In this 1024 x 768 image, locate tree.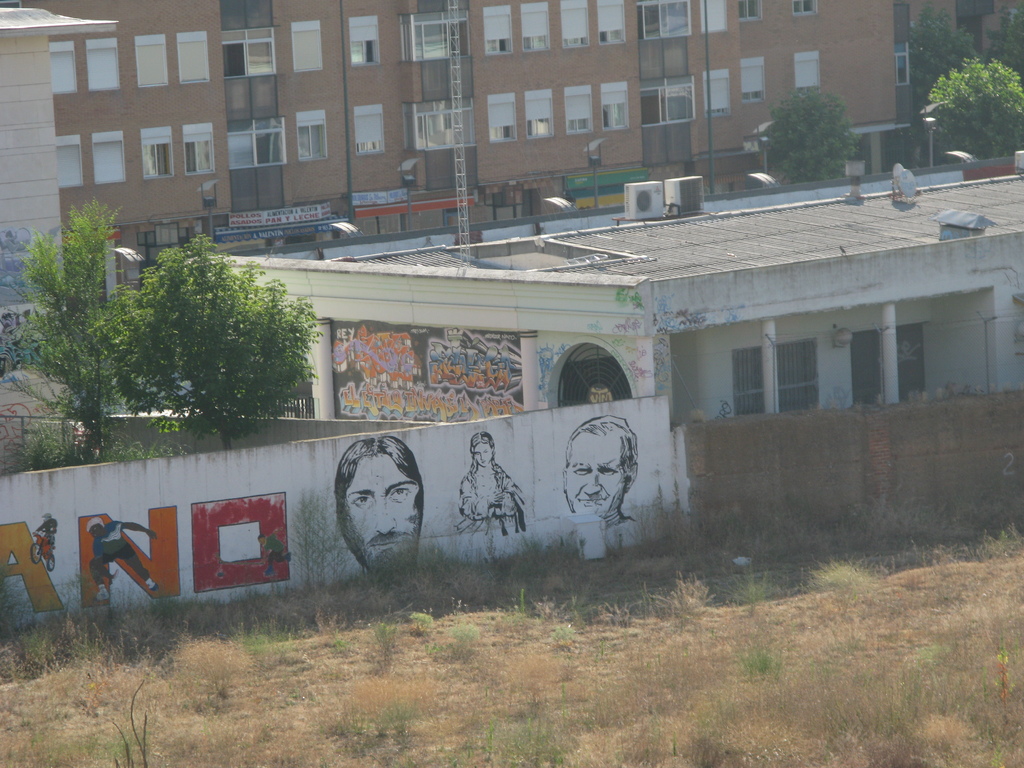
Bounding box: 758:84:858:181.
